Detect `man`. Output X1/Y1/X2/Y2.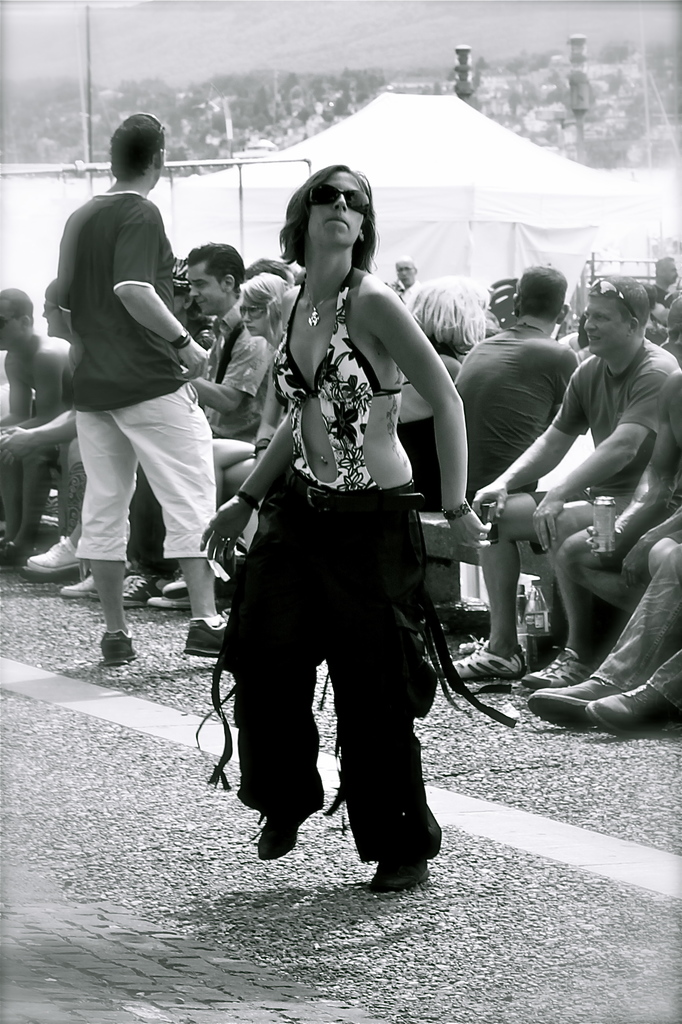
44/103/236/667.
